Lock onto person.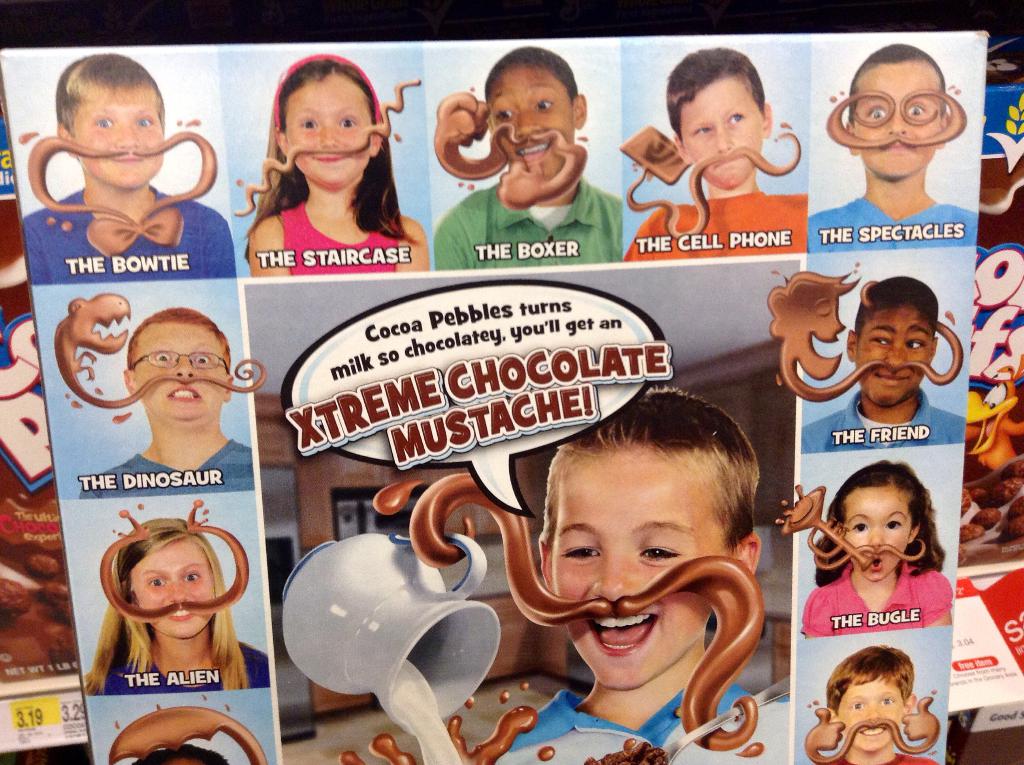
Locked: x1=80 y1=311 x2=253 y2=497.
